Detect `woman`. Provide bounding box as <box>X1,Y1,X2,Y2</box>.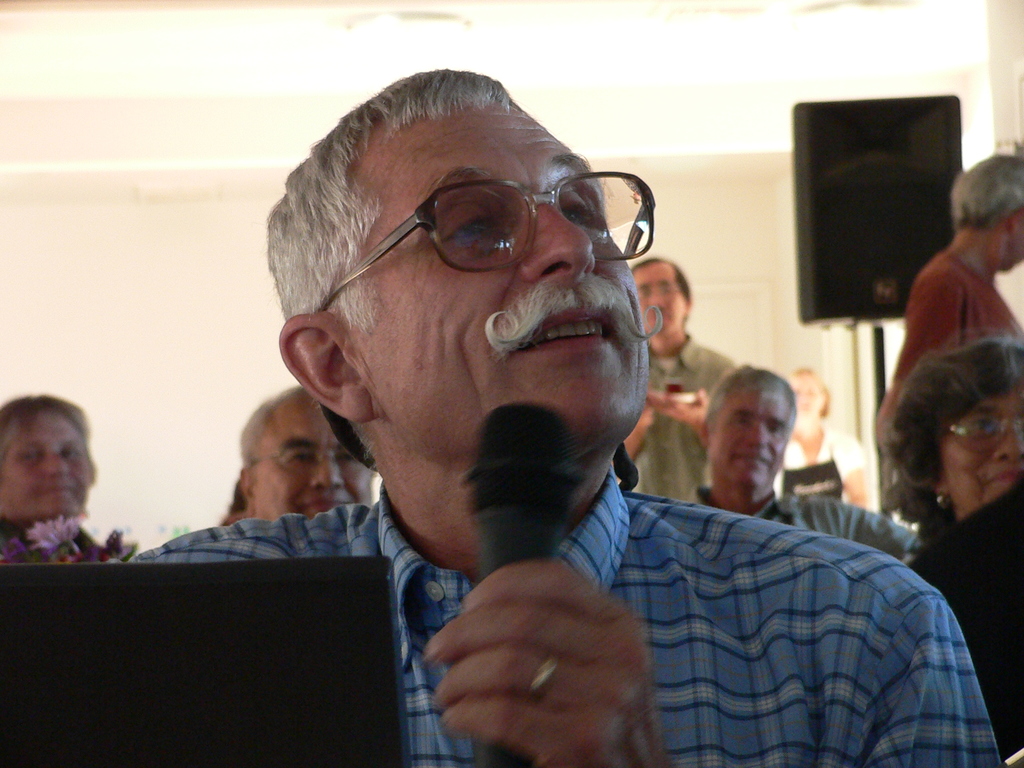
<box>879,329,1023,566</box>.
